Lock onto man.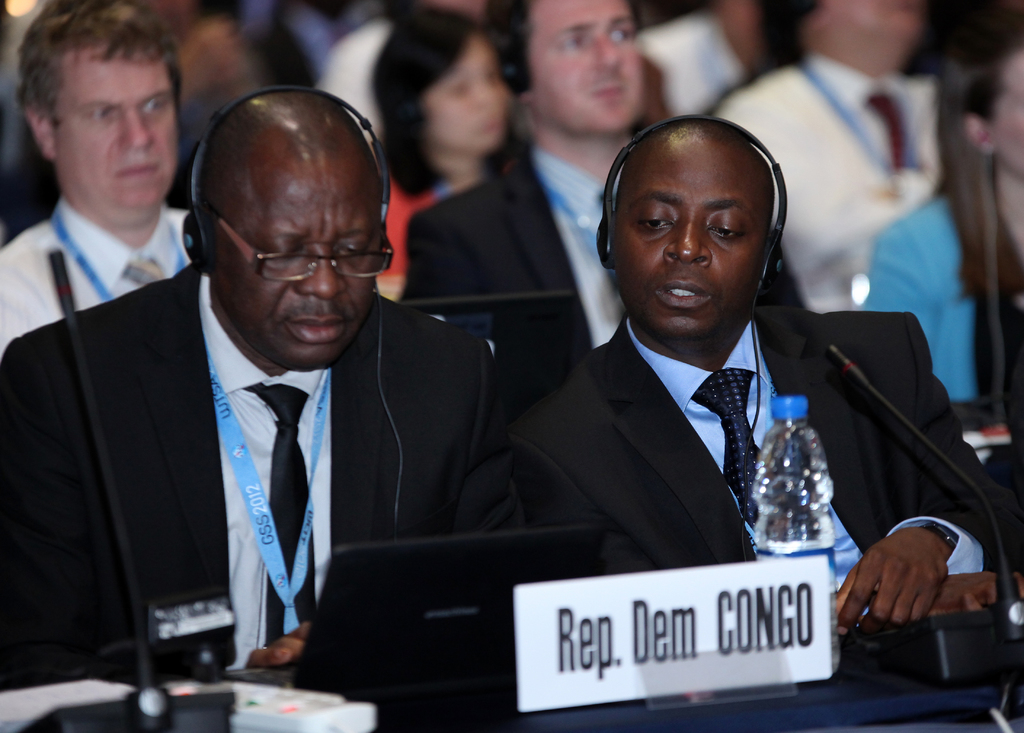
Locked: detection(504, 117, 1004, 688).
